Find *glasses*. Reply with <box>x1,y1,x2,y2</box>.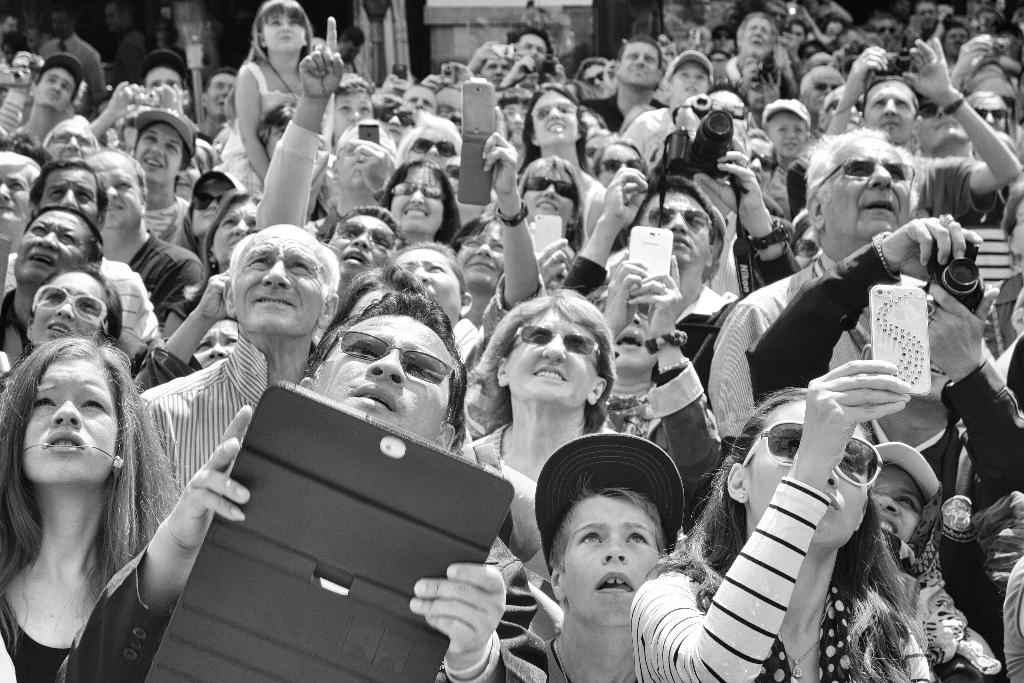
<box>511,325,608,370</box>.
